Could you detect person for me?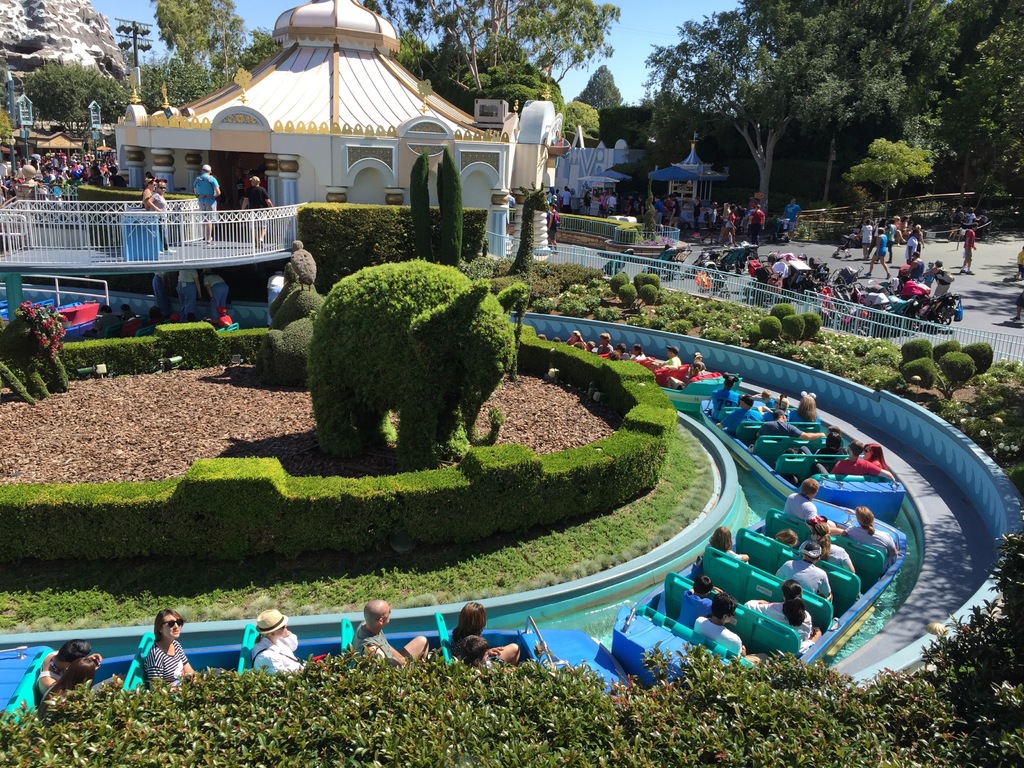
Detection result: [left=143, top=604, right=196, bottom=689].
